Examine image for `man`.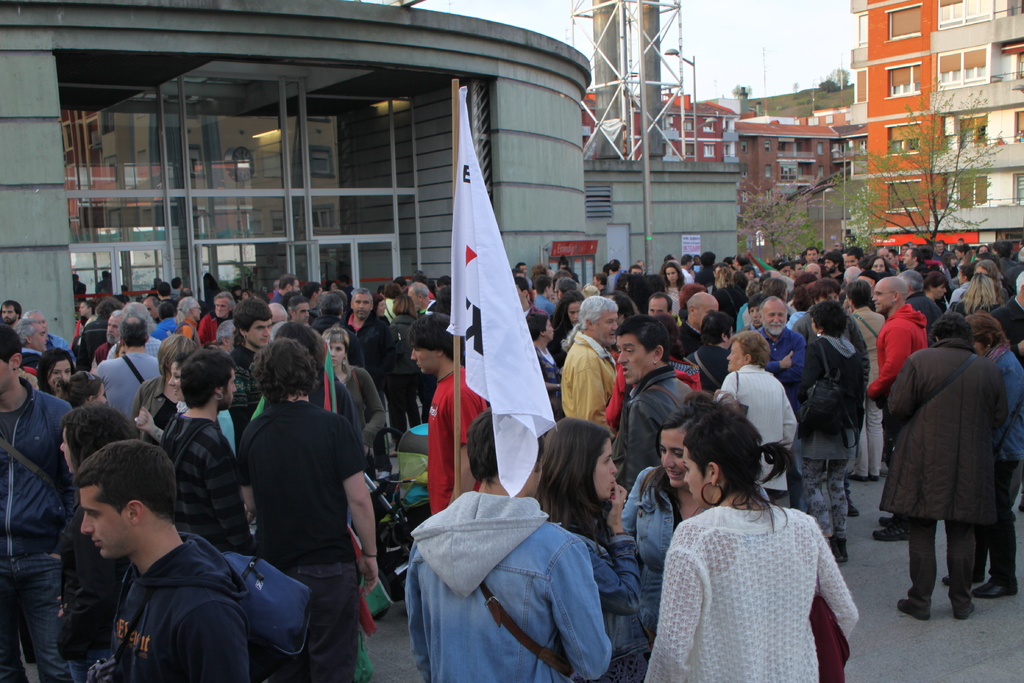
Examination result: box=[886, 297, 1013, 615].
